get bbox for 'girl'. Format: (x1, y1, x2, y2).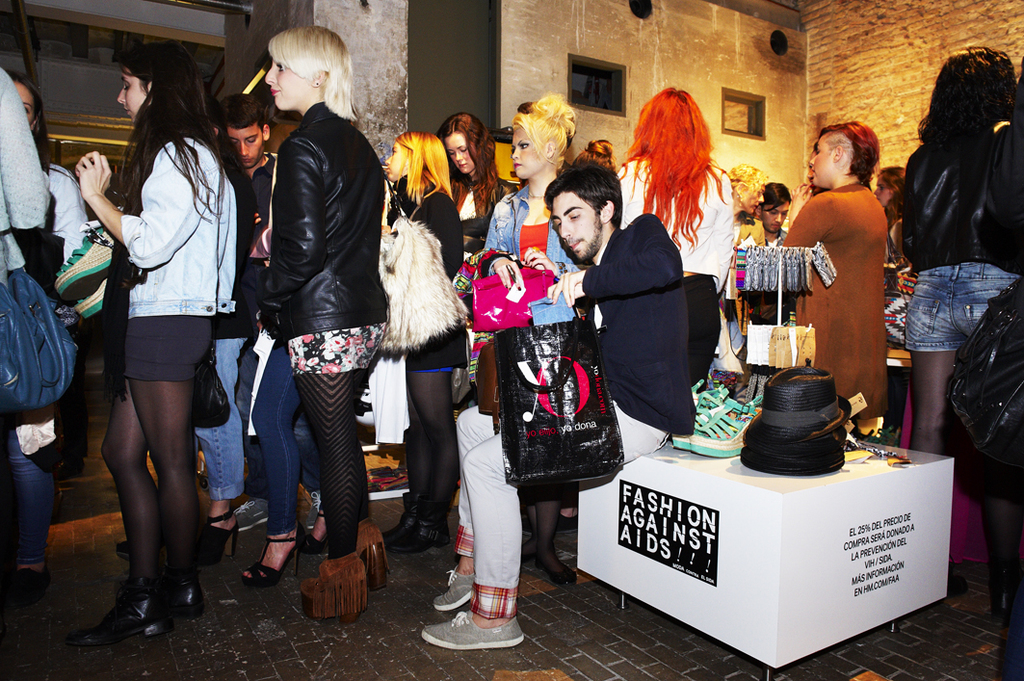
(892, 43, 1023, 454).
